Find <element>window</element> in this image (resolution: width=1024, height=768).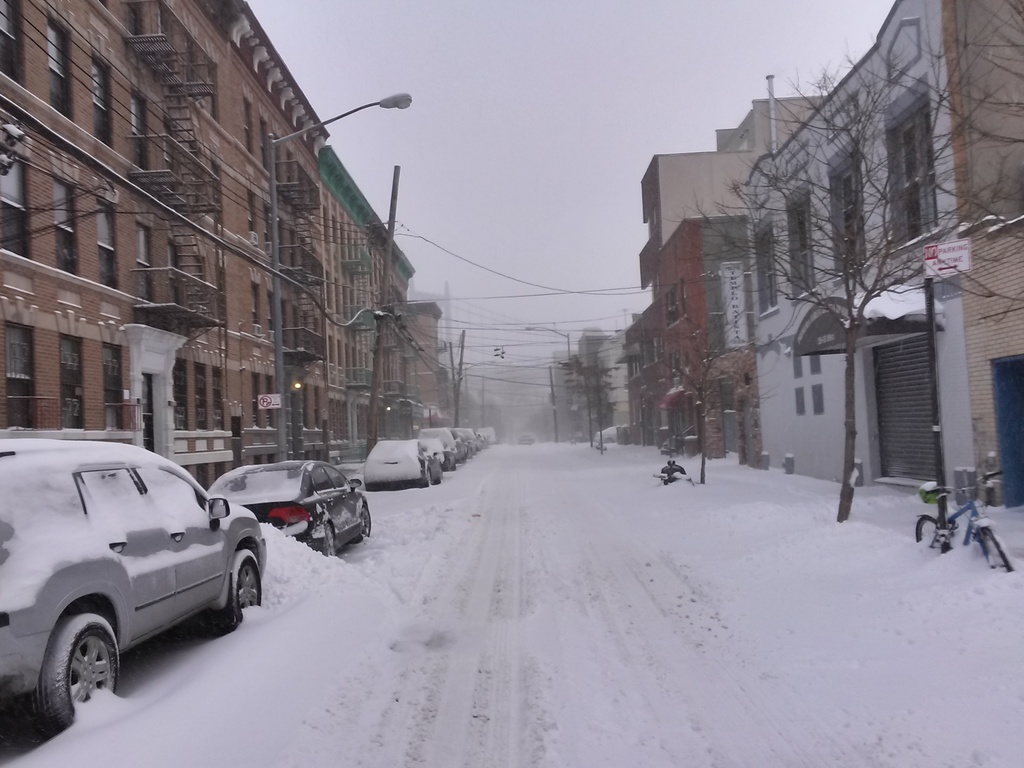
[883, 83, 948, 249].
